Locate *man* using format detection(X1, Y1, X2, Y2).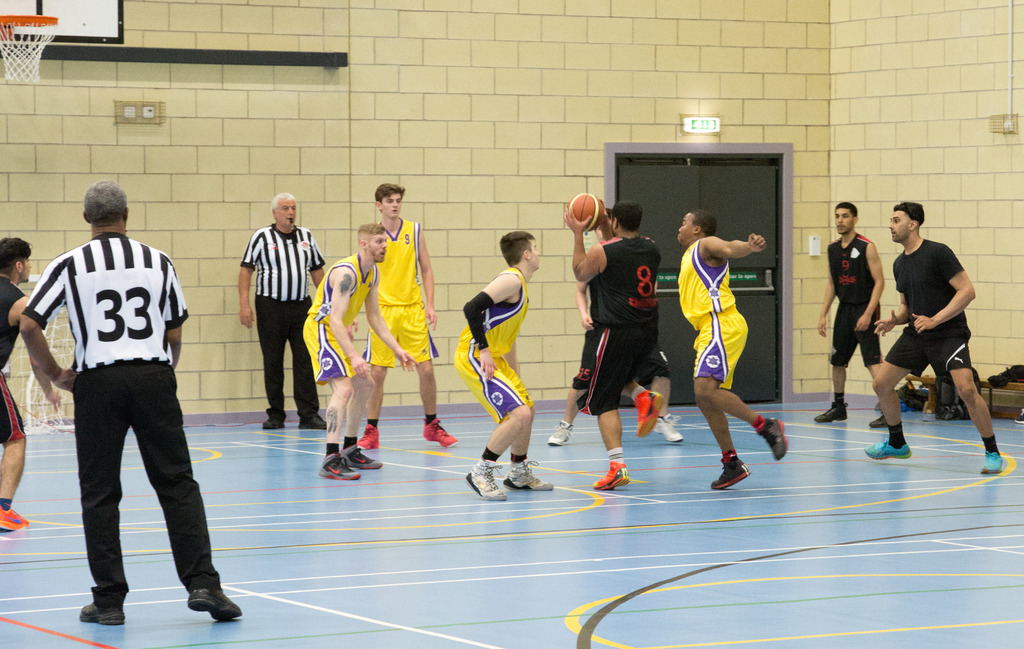
detection(815, 196, 885, 429).
